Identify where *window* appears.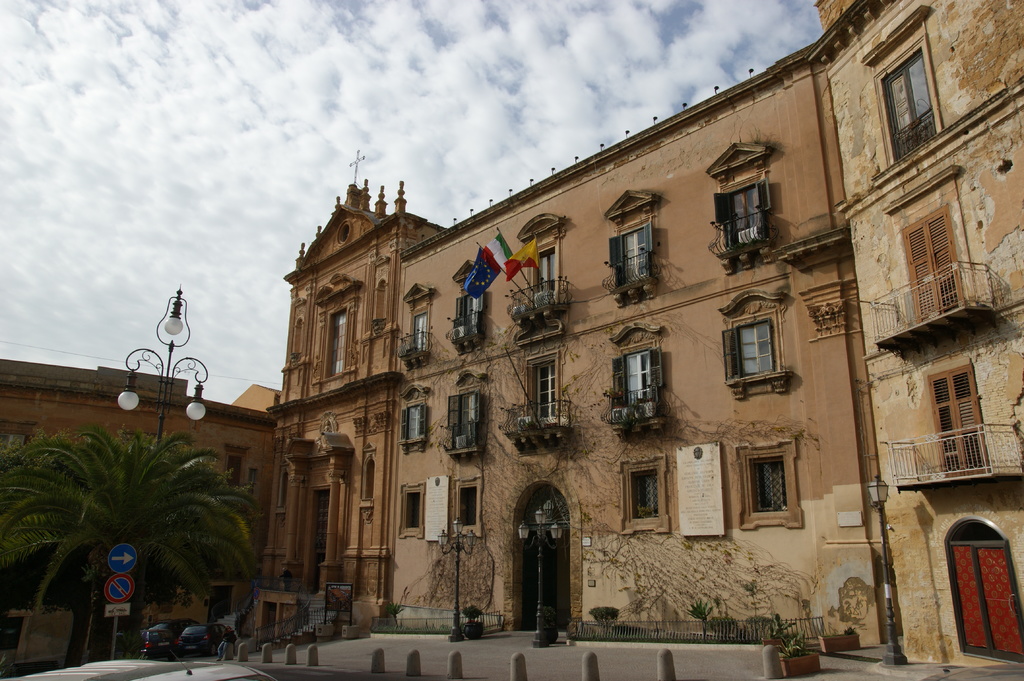
Appears at <box>877,44,943,167</box>.
